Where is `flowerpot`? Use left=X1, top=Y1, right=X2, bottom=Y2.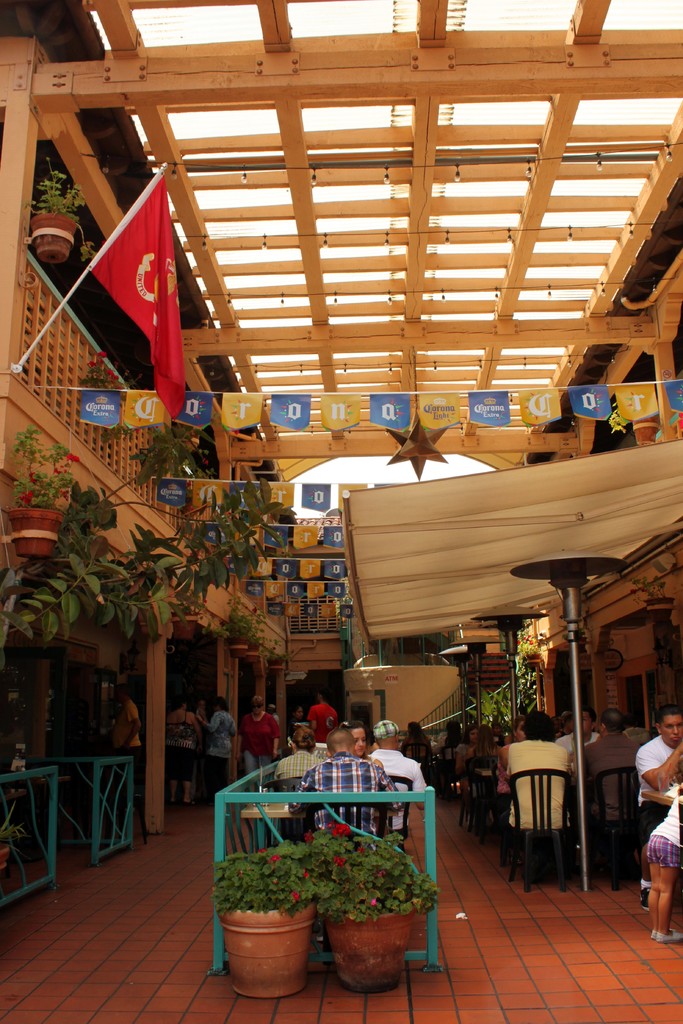
left=172, top=608, right=196, bottom=643.
